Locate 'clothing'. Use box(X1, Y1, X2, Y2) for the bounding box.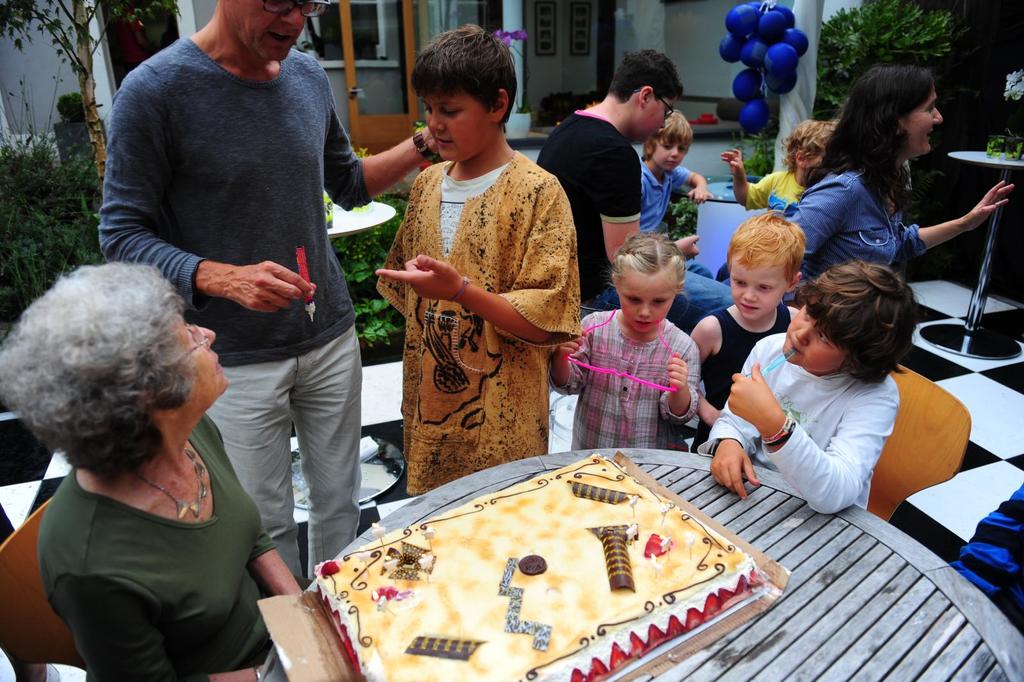
box(33, 409, 278, 681).
